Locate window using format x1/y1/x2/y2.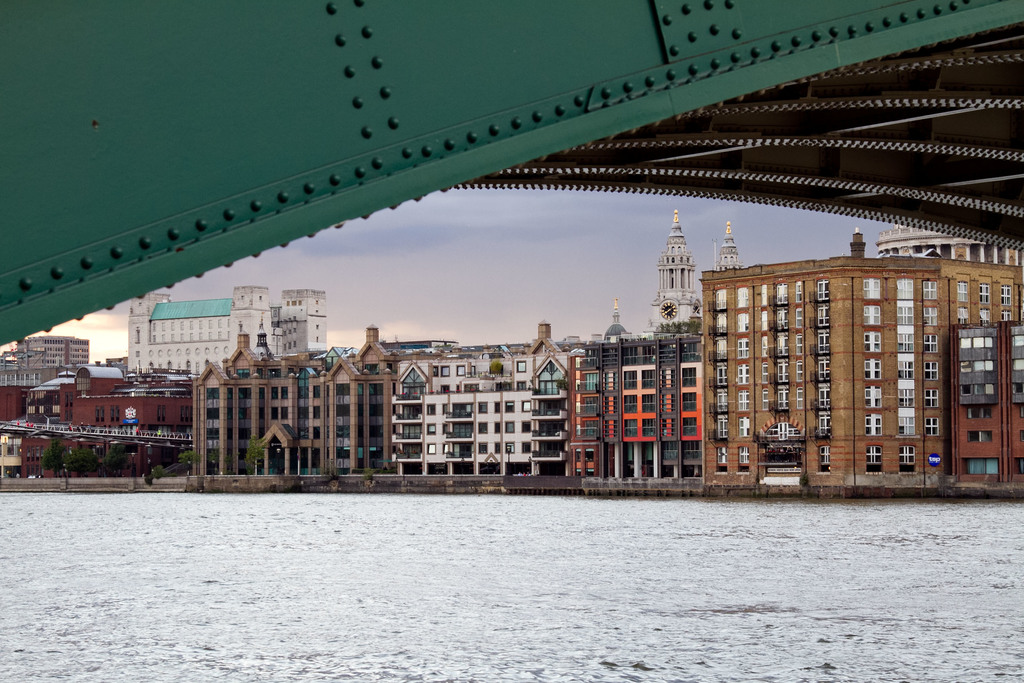
865/359/880/379.
